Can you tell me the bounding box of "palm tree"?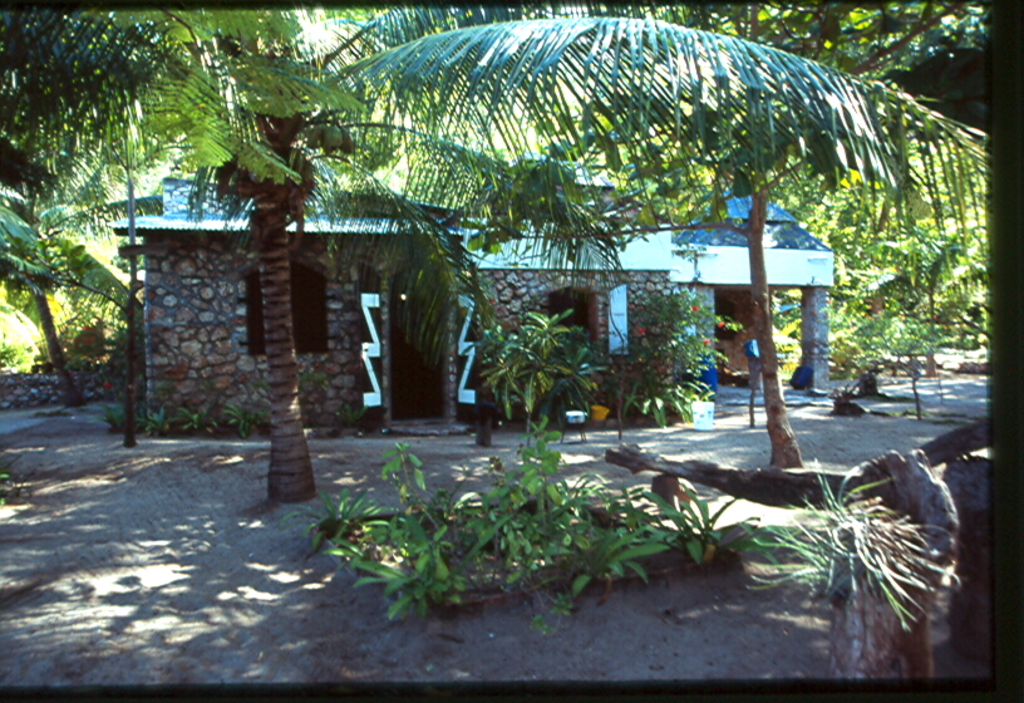
bbox(0, 0, 996, 502).
